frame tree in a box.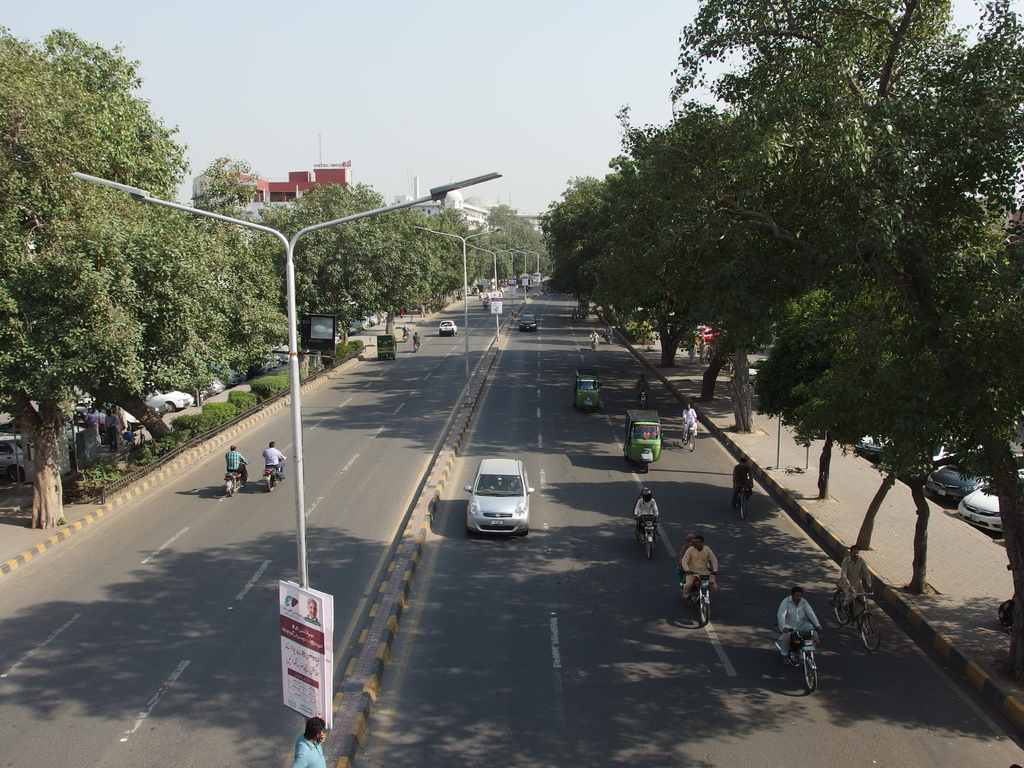
bbox=[682, 75, 845, 411].
